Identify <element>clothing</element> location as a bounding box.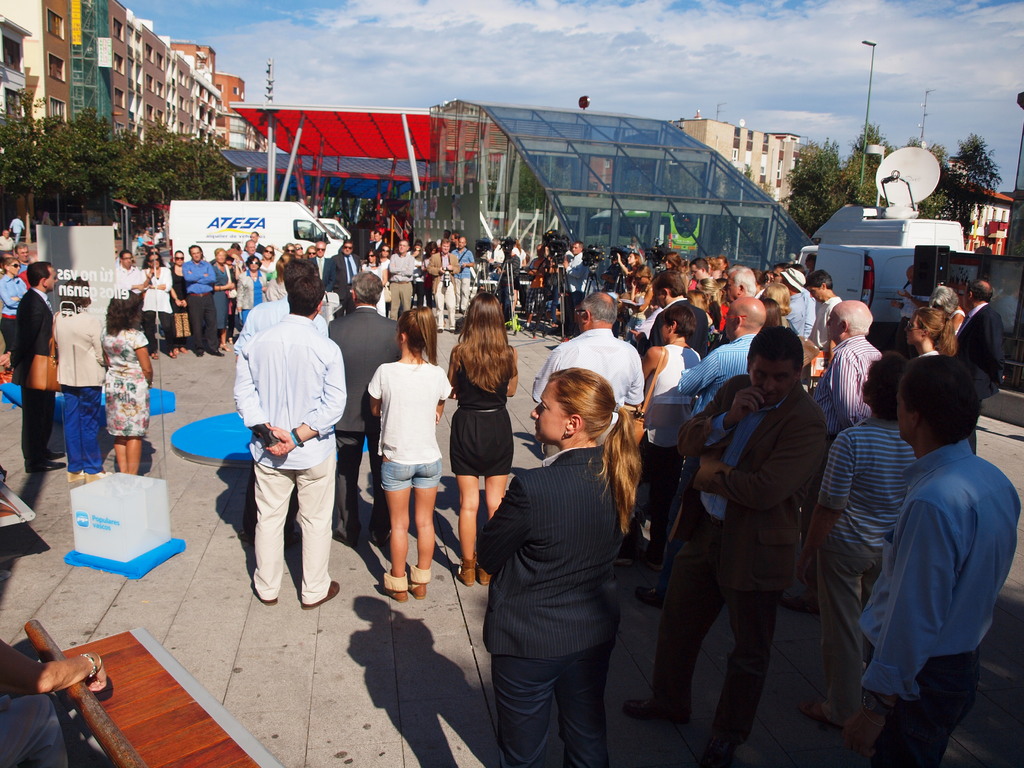
<box>371,355,453,487</box>.
